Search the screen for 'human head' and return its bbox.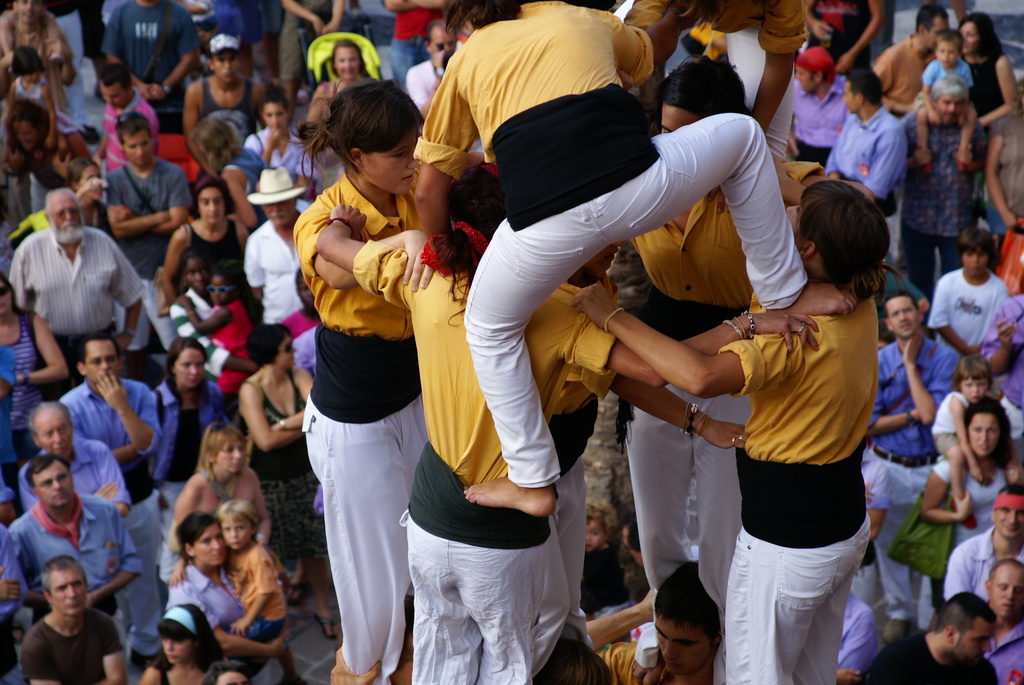
Found: rect(1012, 76, 1023, 116).
